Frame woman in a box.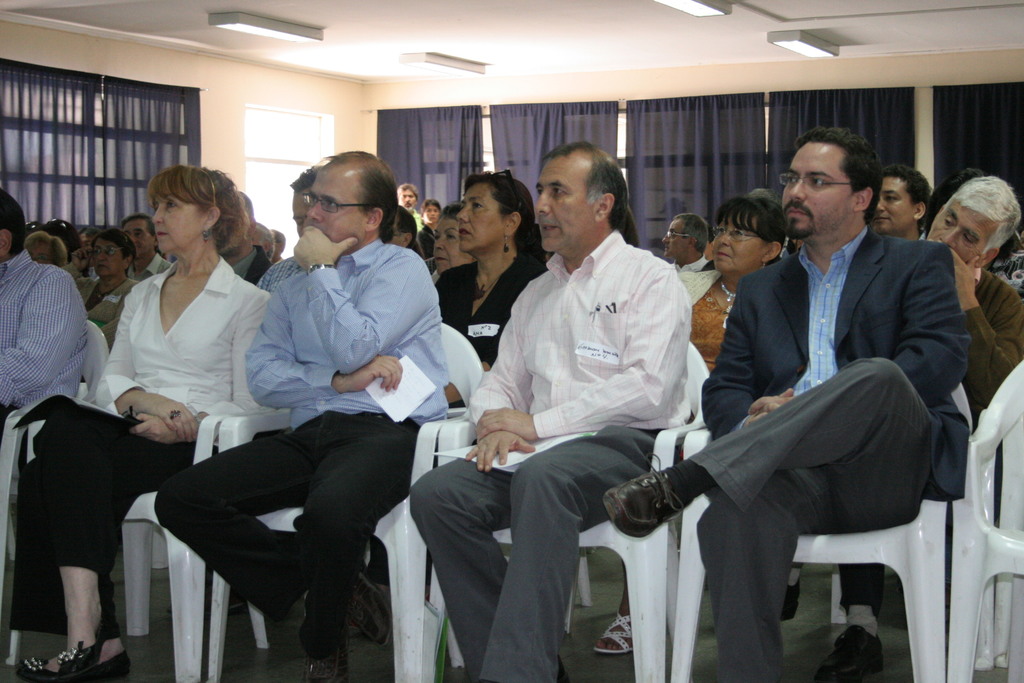
581,195,799,661.
